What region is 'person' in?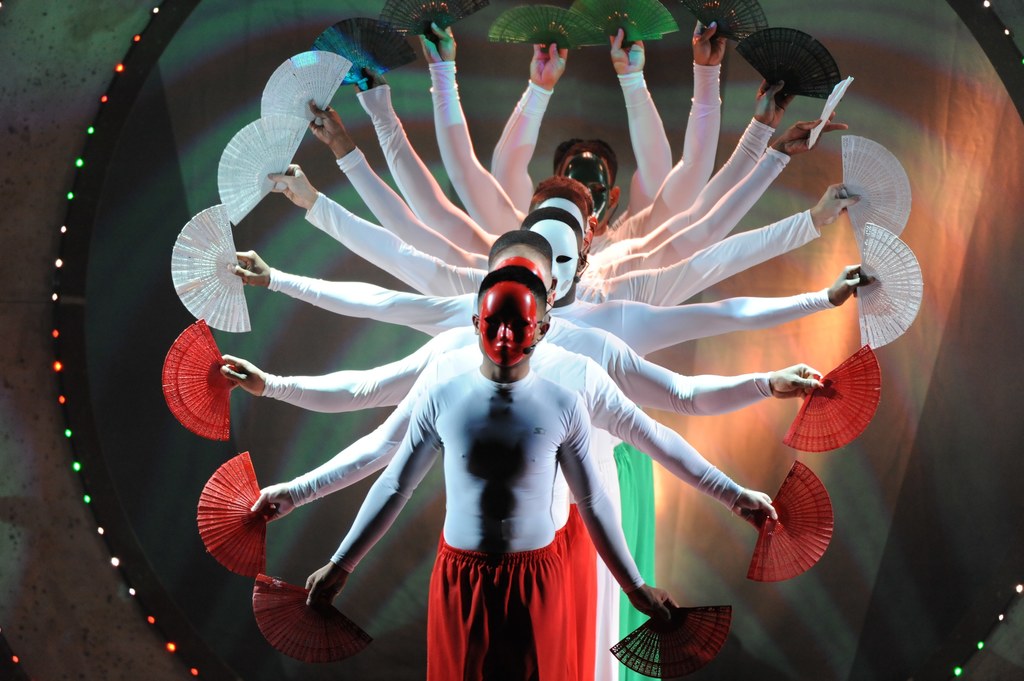
l=302, t=266, r=679, b=680.
